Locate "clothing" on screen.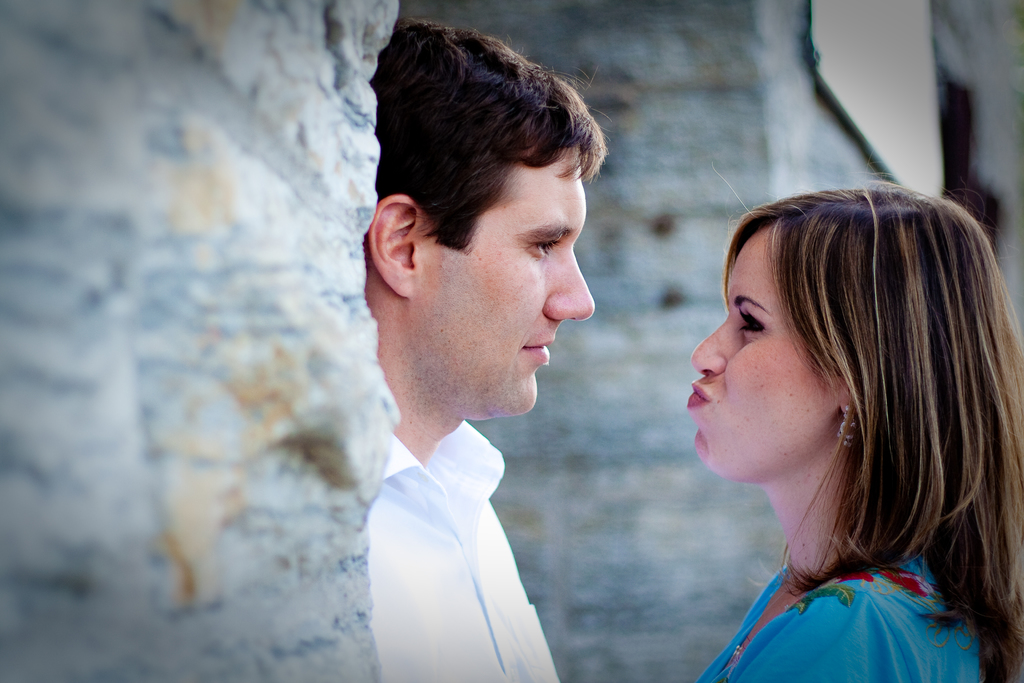
On screen at bbox(692, 551, 982, 682).
